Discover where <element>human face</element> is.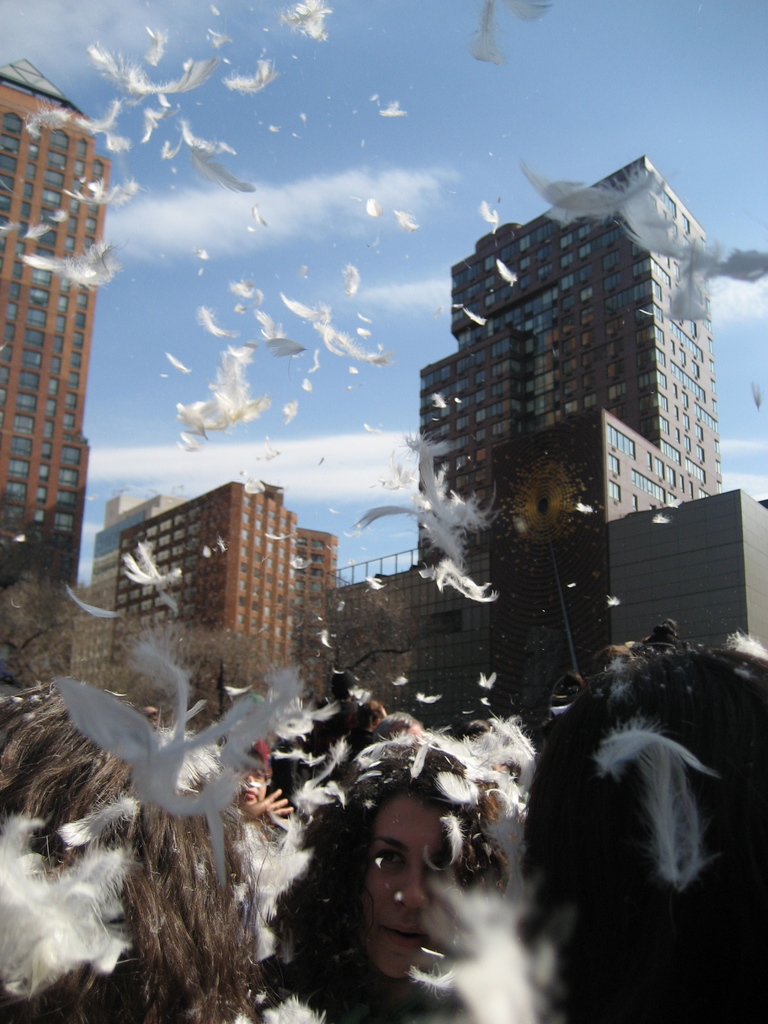
Discovered at crop(358, 794, 460, 989).
